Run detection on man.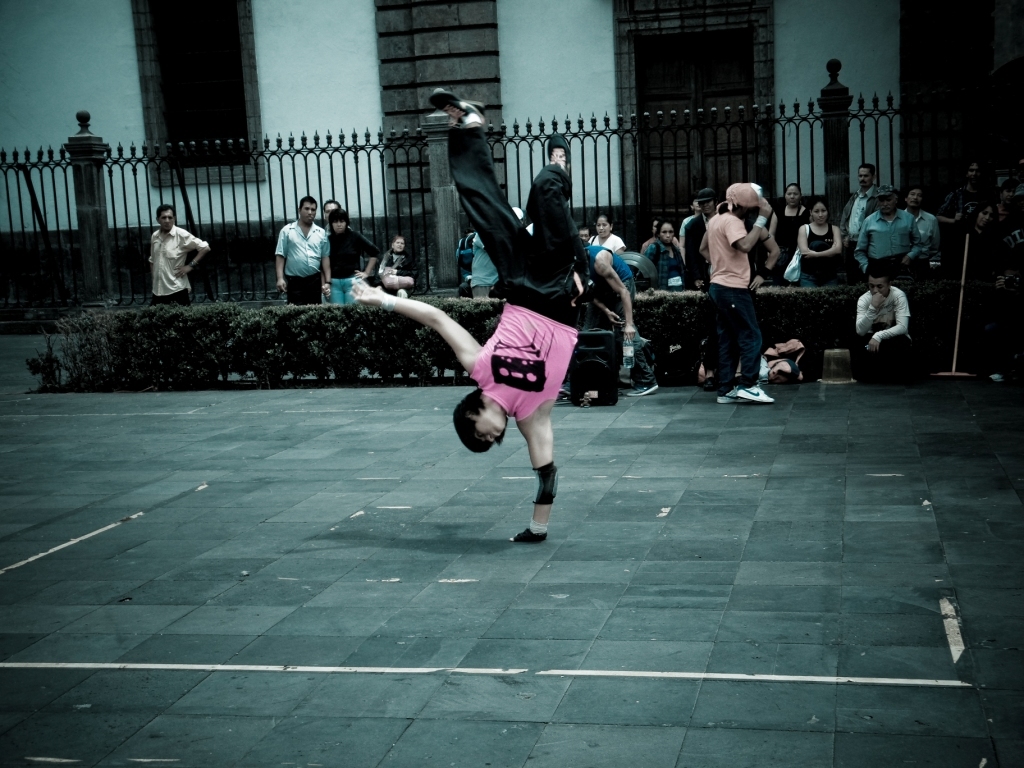
Result: (x1=851, y1=161, x2=878, y2=250).
